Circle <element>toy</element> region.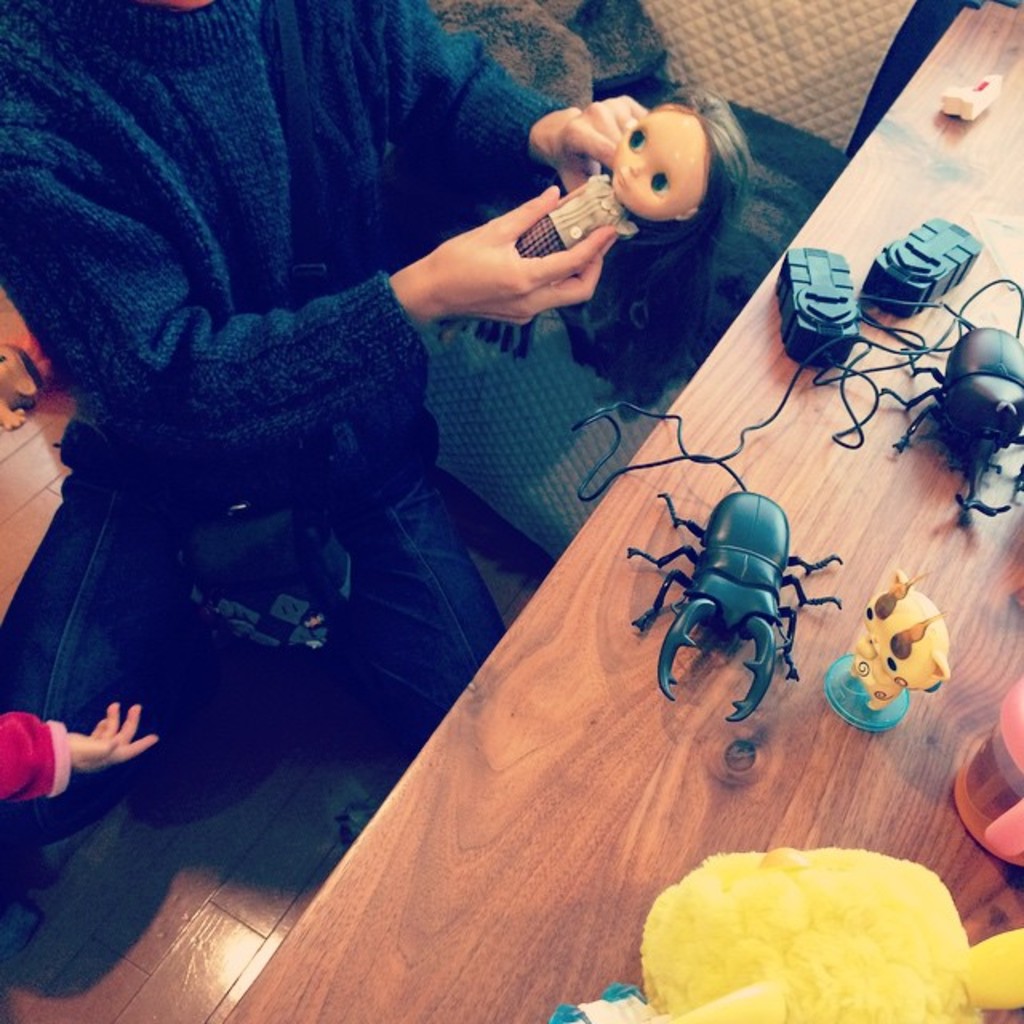
Region: bbox=(624, 480, 843, 722).
